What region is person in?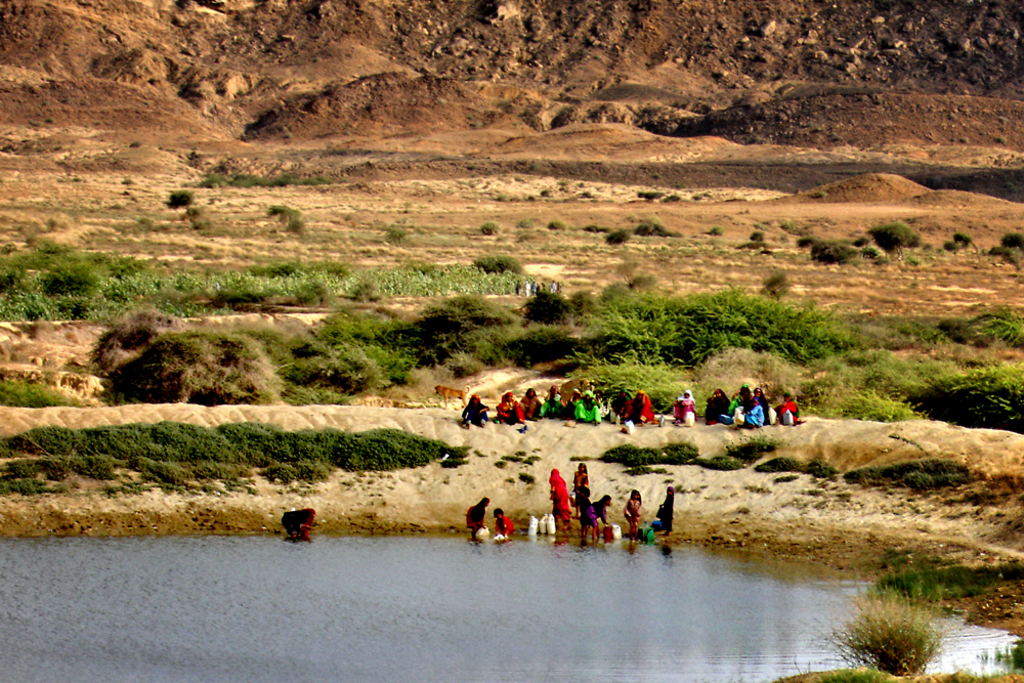
462/395/490/427.
